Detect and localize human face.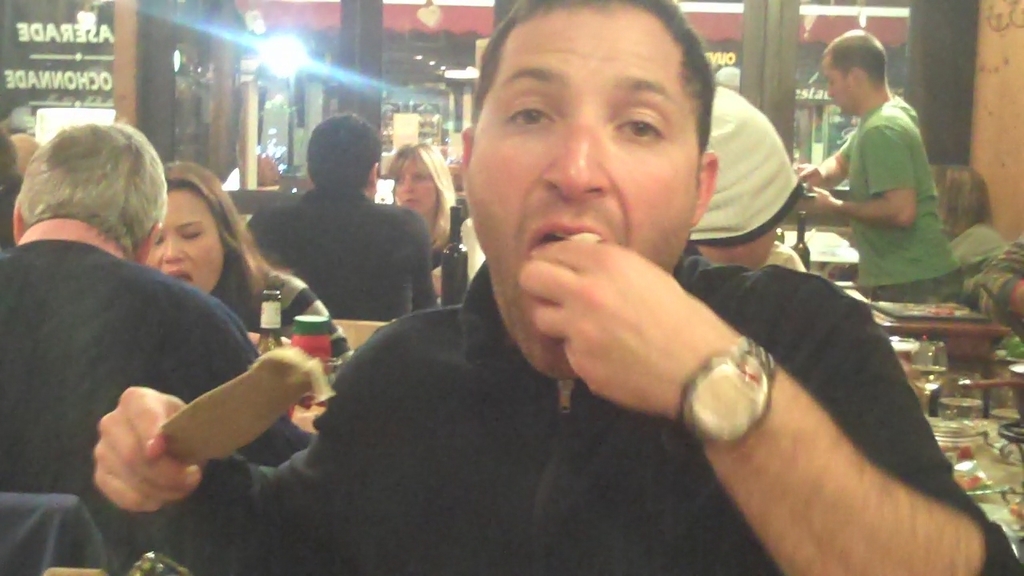
Localized at <region>466, 2, 702, 379</region>.
